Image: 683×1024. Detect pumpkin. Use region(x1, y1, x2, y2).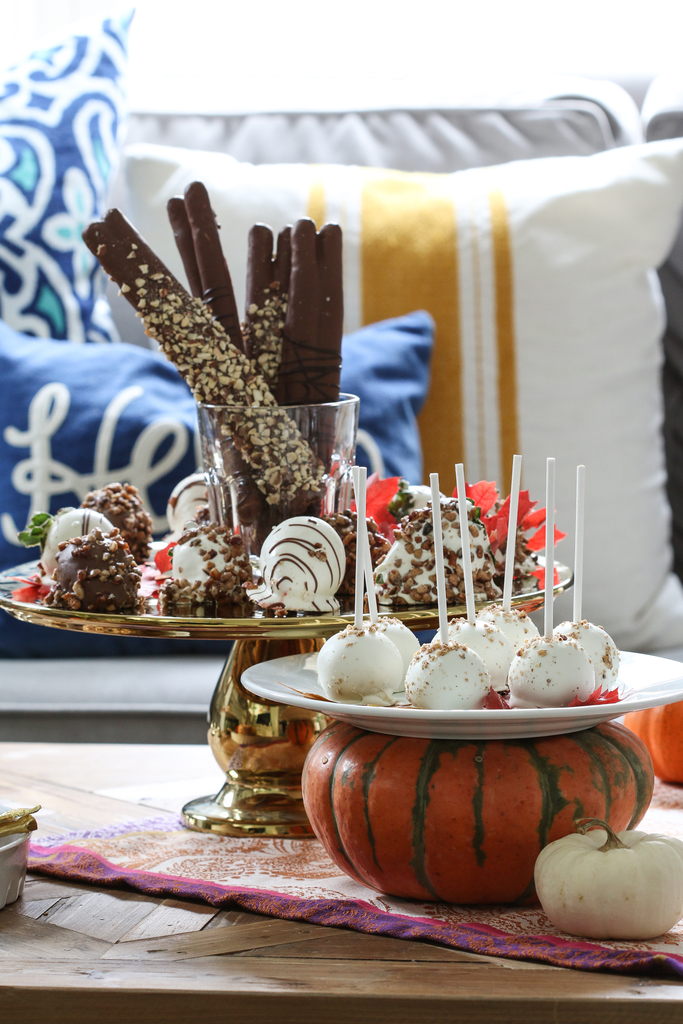
region(535, 829, 677, 949).
